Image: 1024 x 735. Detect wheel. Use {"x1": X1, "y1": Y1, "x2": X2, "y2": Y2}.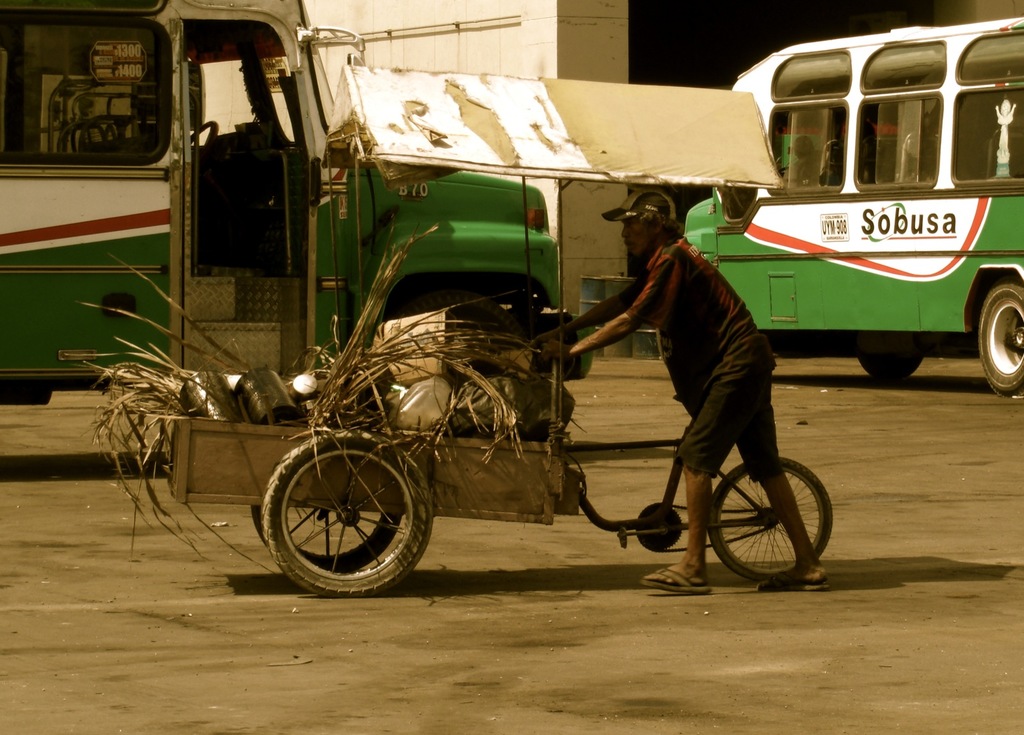
{"x1": 857, "y1": 355, "x2": 922, "y2": 377}.
